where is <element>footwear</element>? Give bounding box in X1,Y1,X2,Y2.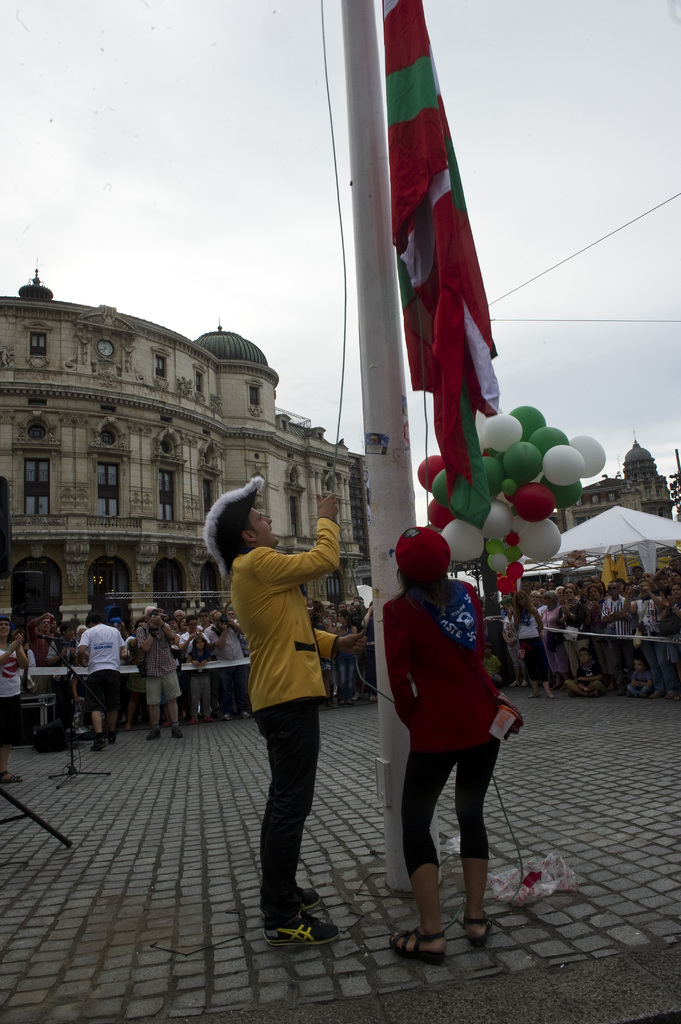
524,691,540,698.
